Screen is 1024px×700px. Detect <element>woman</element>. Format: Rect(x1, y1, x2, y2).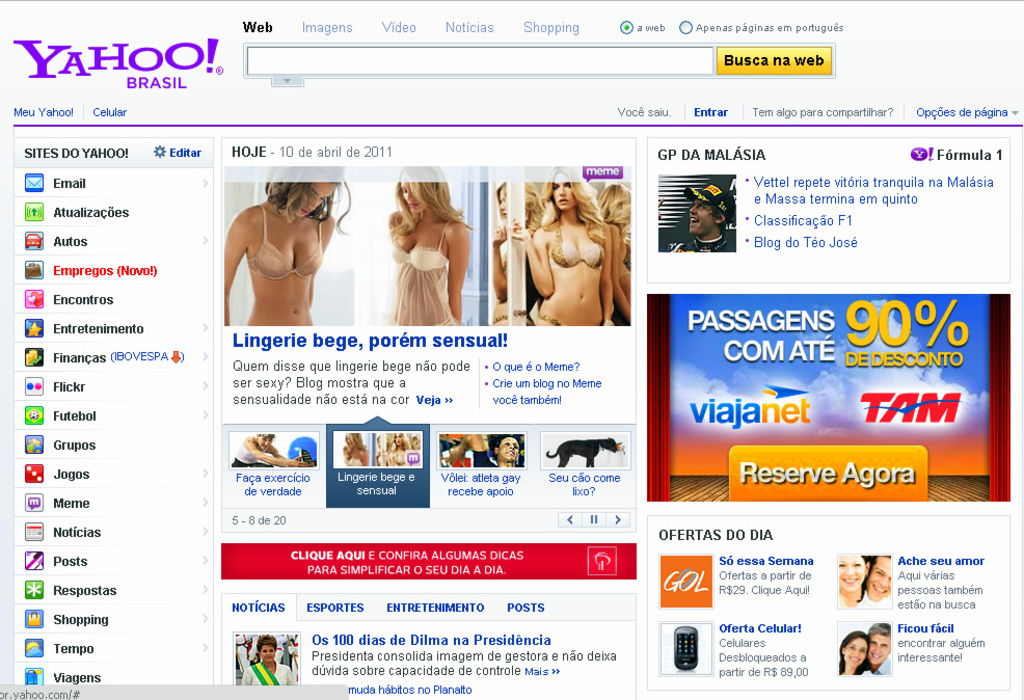
Rect(211, 177, 346, 328).
